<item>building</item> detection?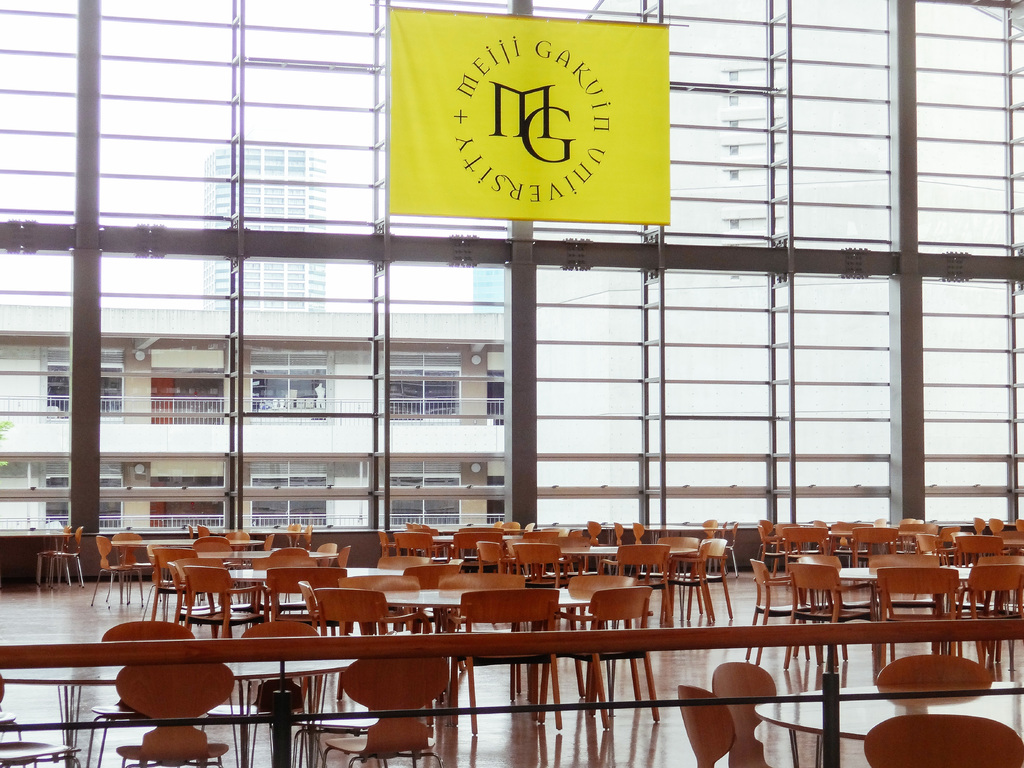
left=0, top=309, right=508, bottom=524
